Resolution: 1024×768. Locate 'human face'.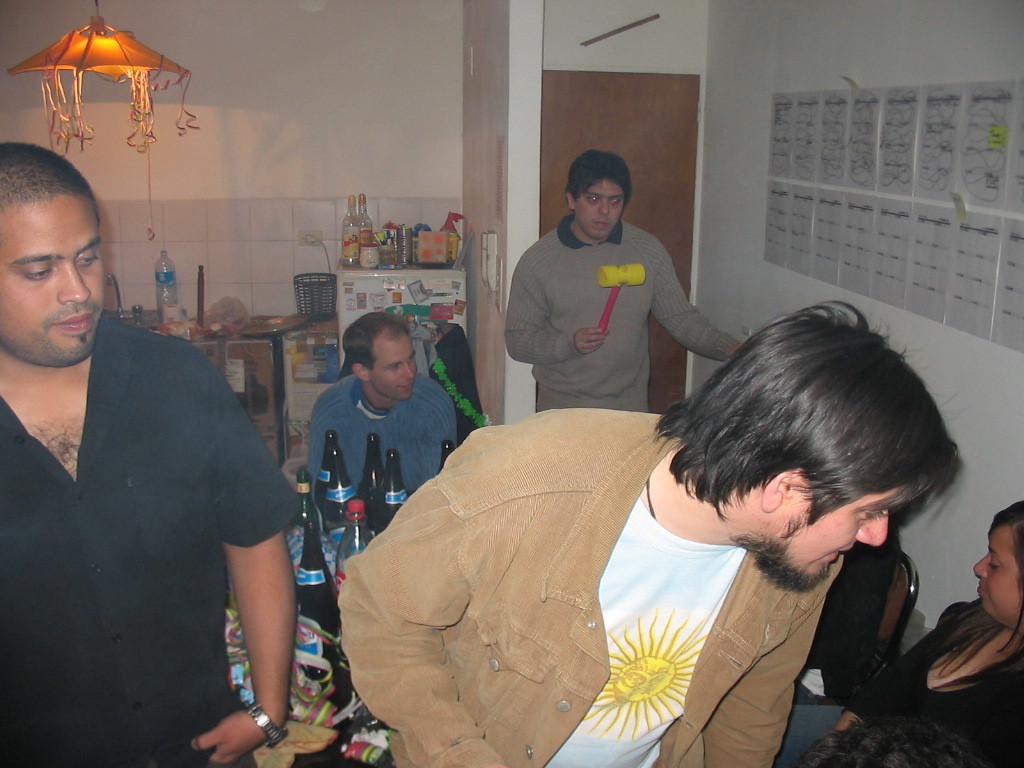
<bbox>766, 491, 905, 594</bbox>.
